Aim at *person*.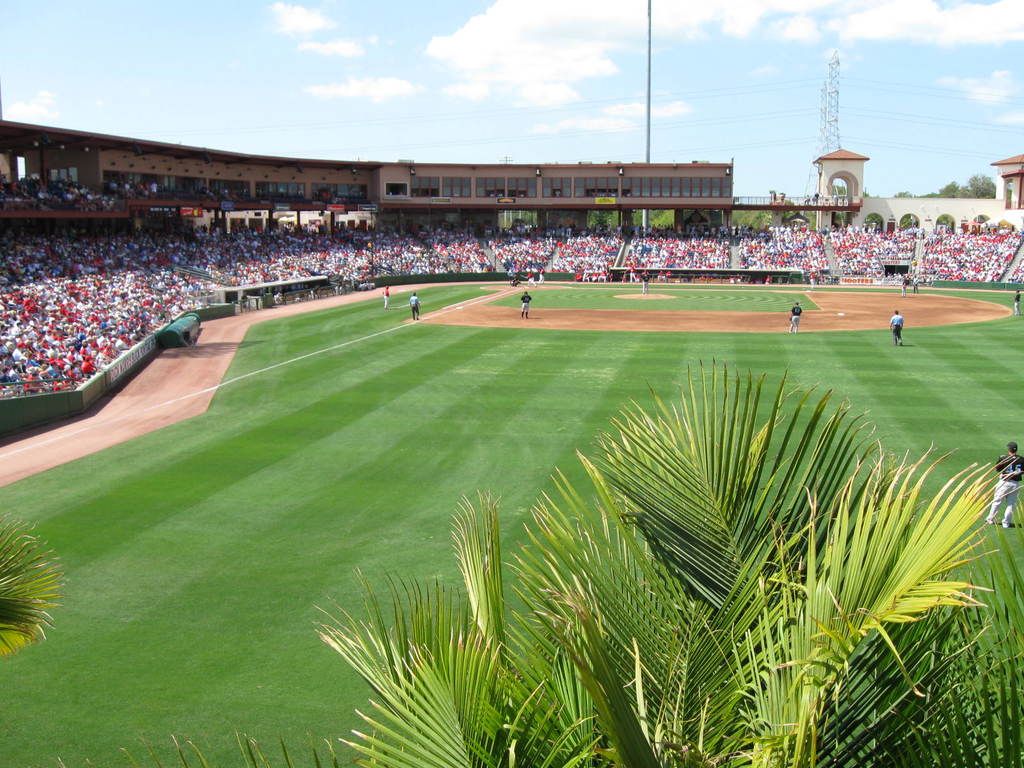
Aimed at left=643, top=268, right=648, bottom=292.
